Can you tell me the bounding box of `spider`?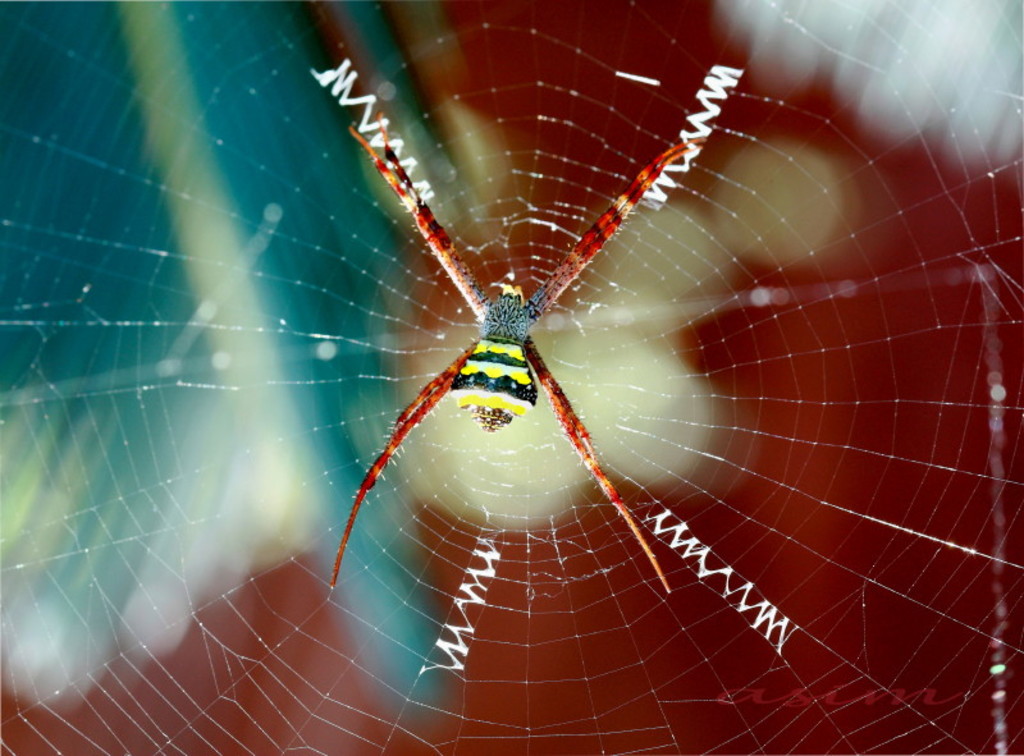
330:105:709:590.
